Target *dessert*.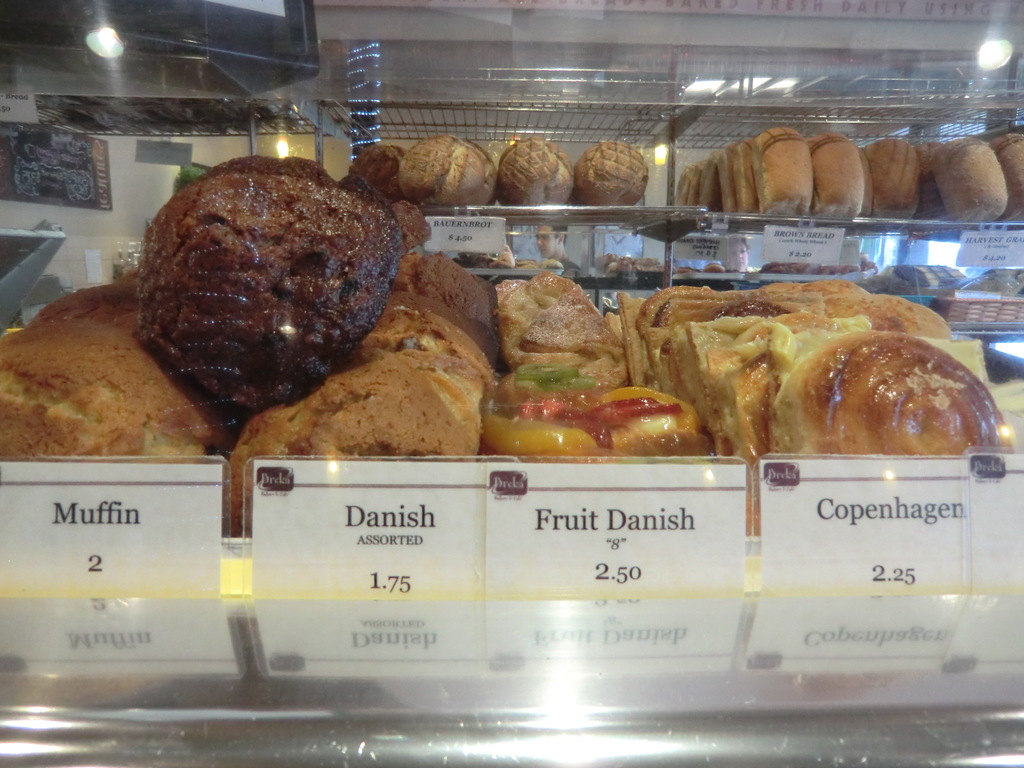
Target region: l=397, t=138, r=493, b=207.
